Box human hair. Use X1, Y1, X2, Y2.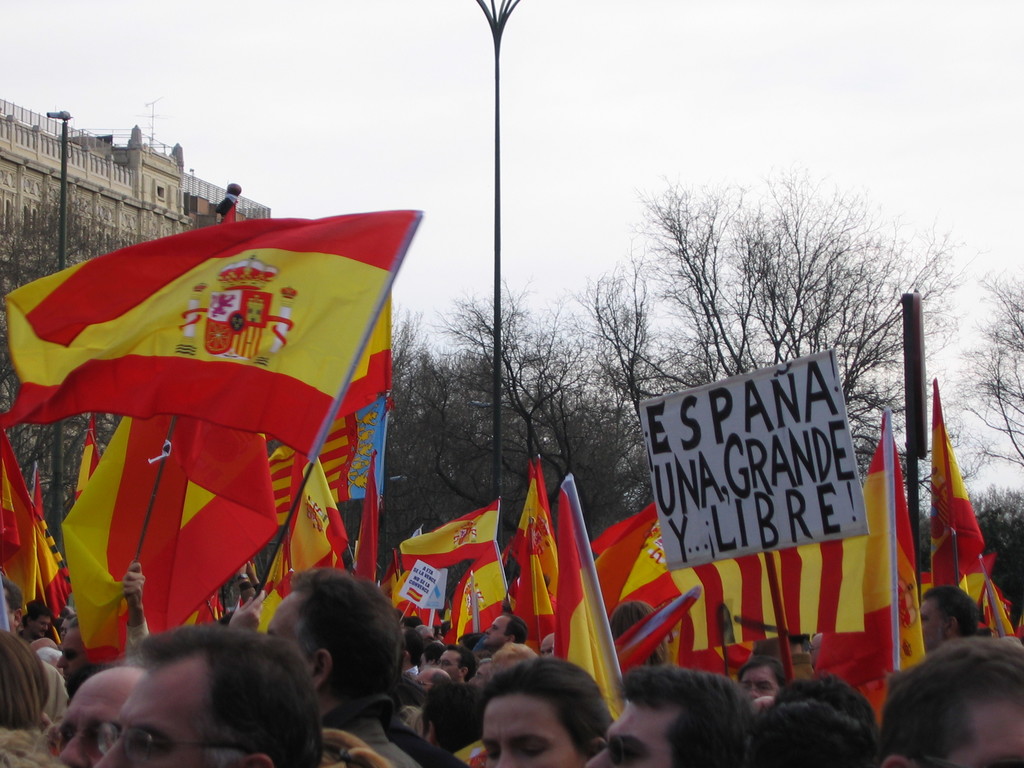
768, 669, 871, 733.
